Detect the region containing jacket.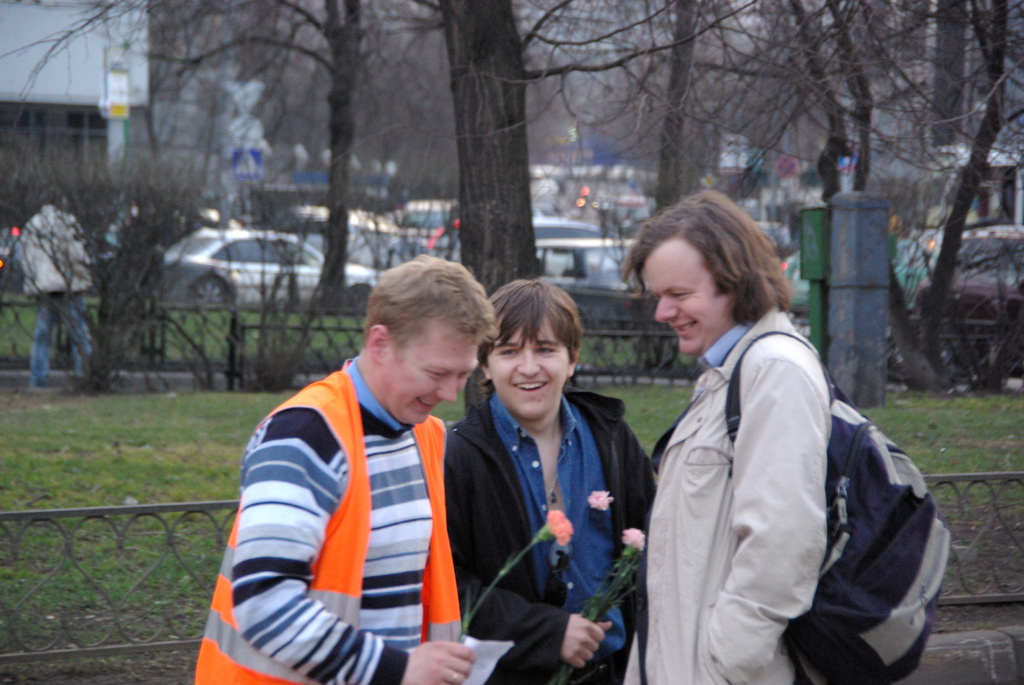
bbox=[431, 387, 712, 684].
